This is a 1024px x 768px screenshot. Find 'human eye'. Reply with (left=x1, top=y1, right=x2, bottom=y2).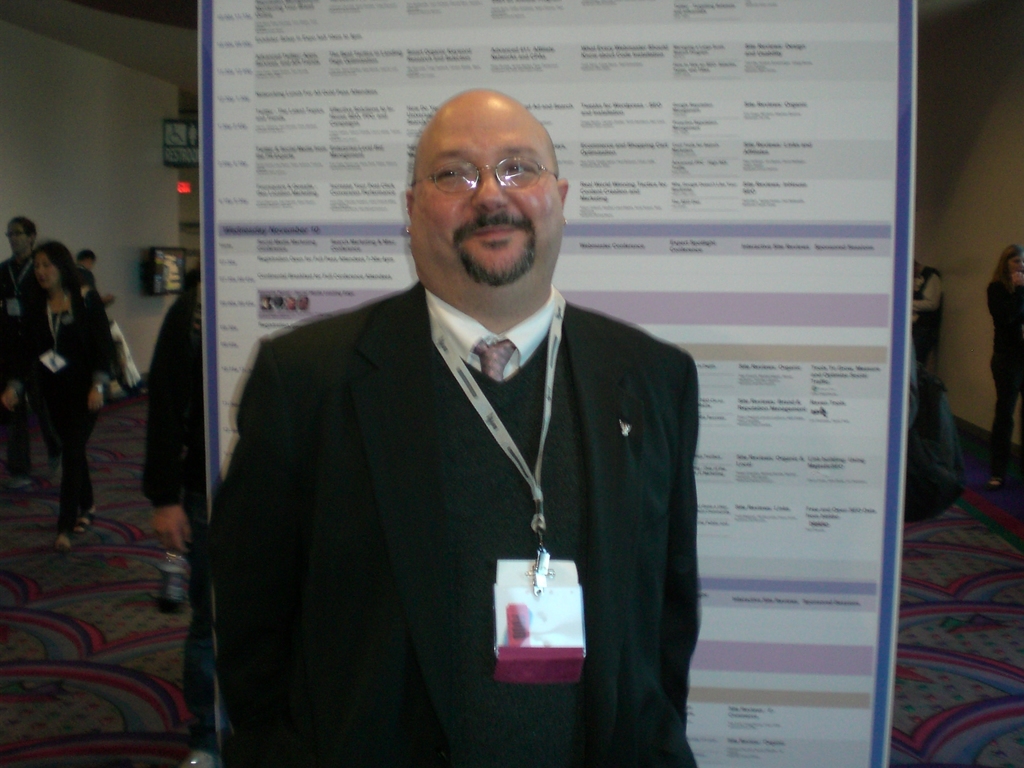
(left=501, top=154, right=531, bottom=179).
